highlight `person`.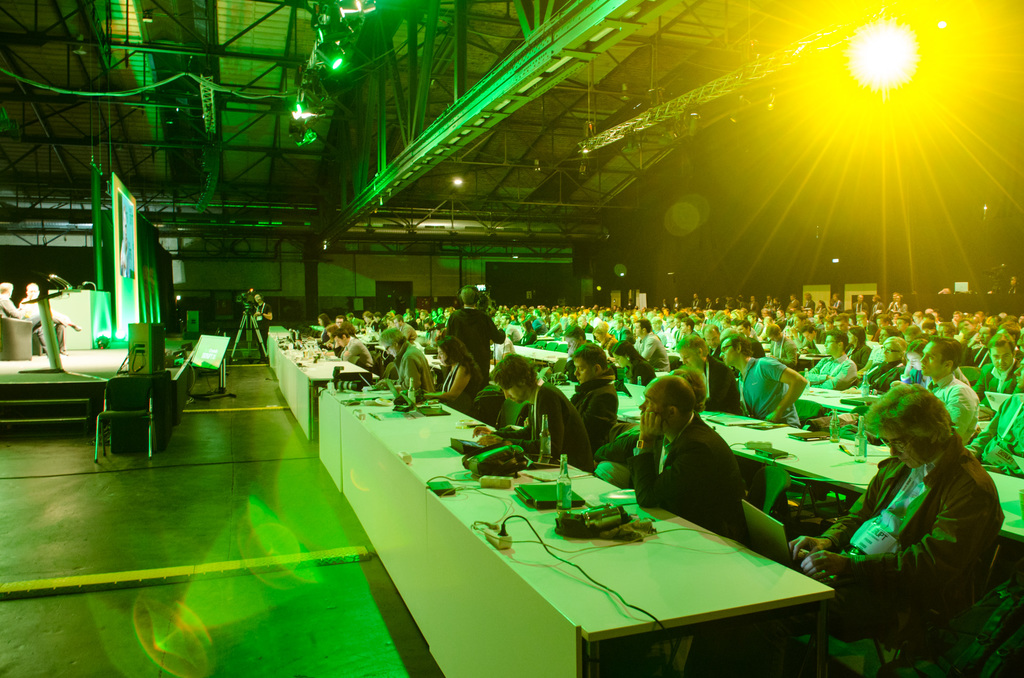
Highlighted region: [x1=703, y1=323, x2=720, y2=361].
